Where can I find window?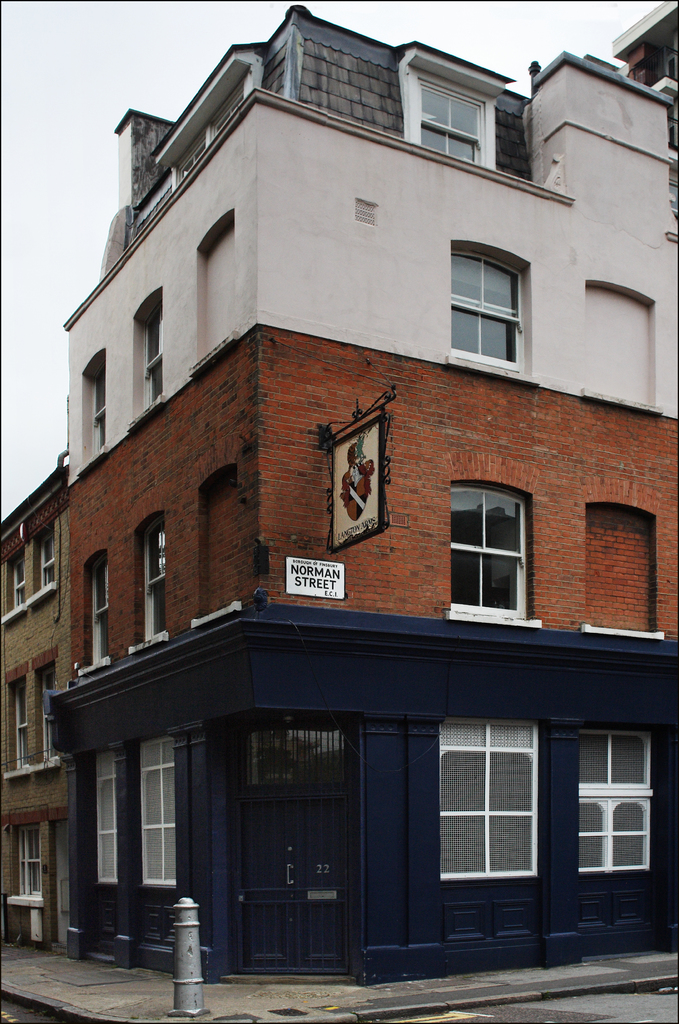
You can find it at box(78, 337, 113, 458).
